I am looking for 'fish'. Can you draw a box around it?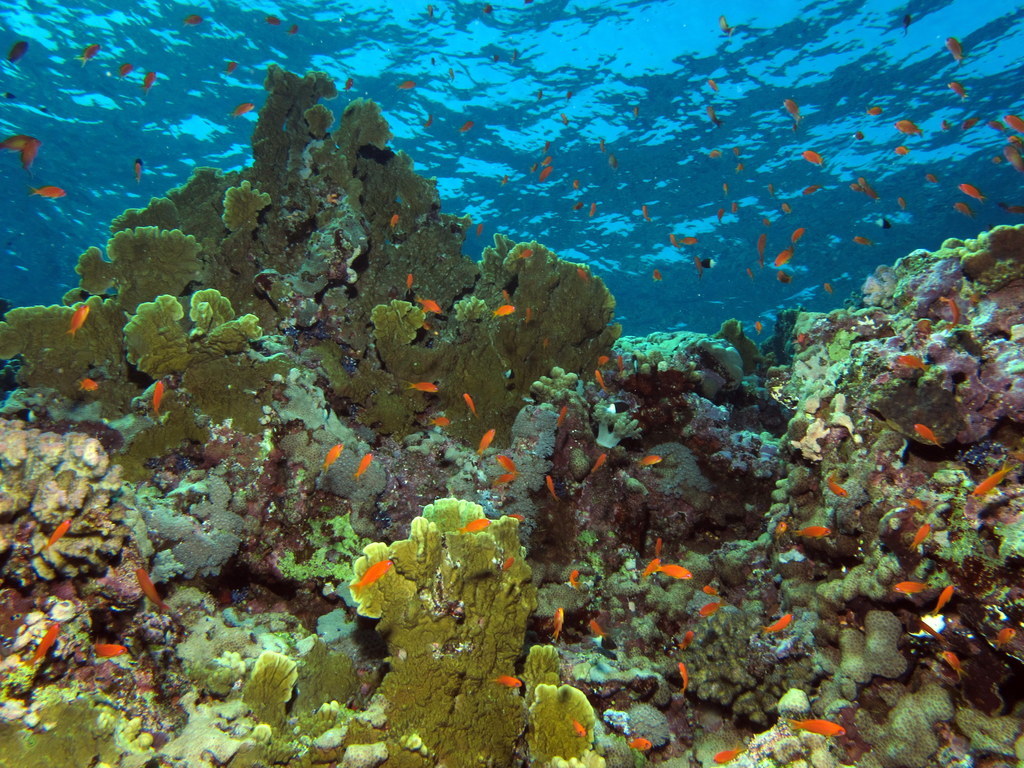
Sure, the bounding box is Rect(474, 427, 501, 455).
